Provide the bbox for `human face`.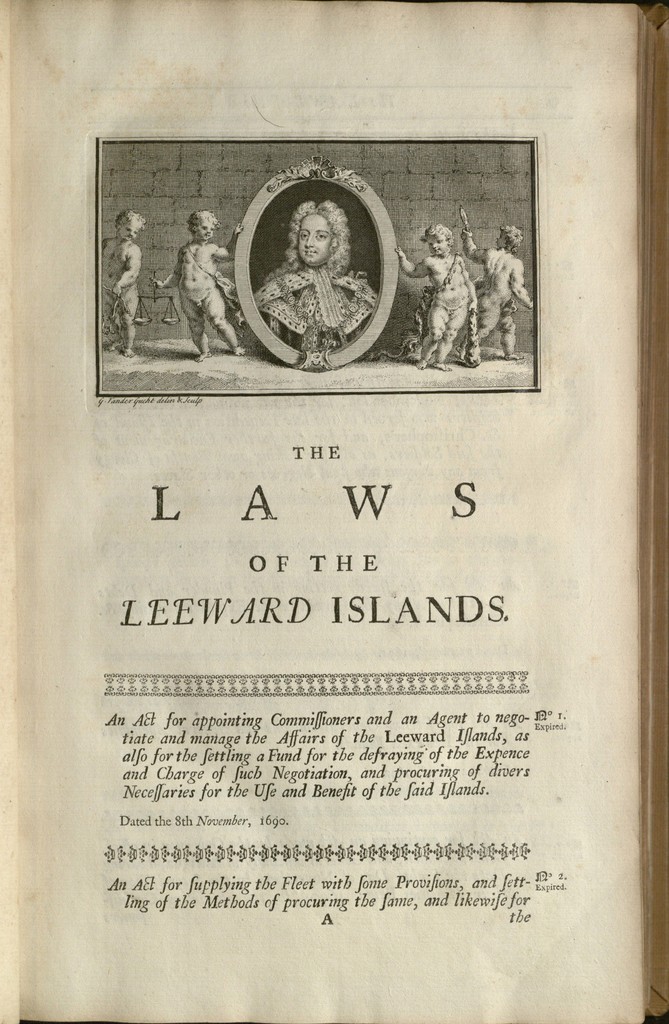
detection(123, 225, 137, 241).
